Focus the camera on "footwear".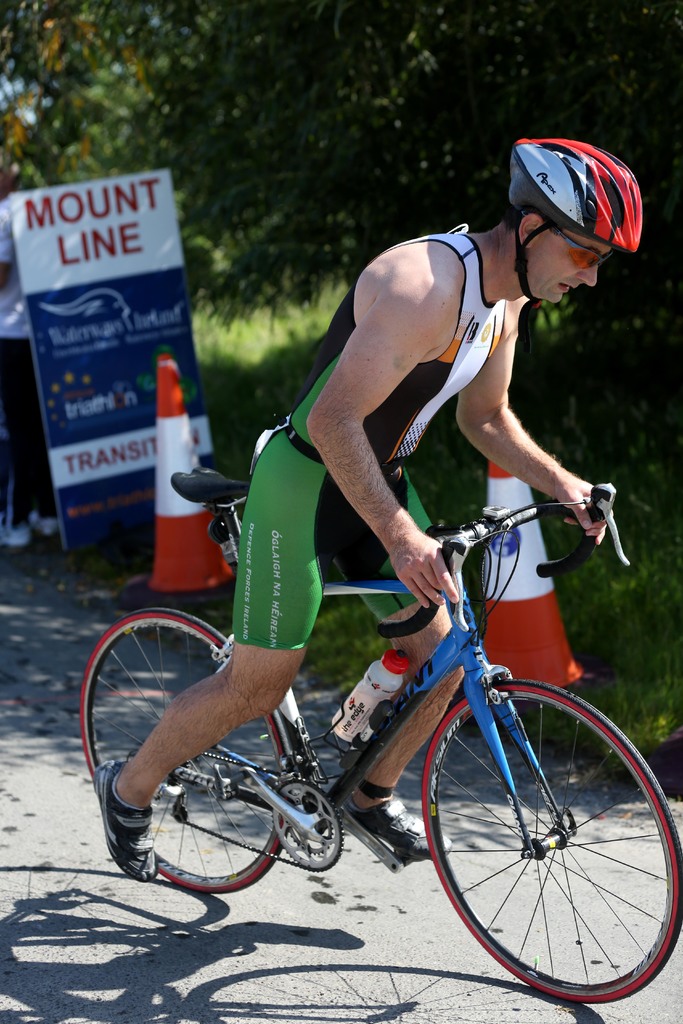
Focus region: [93,758,160,881].
